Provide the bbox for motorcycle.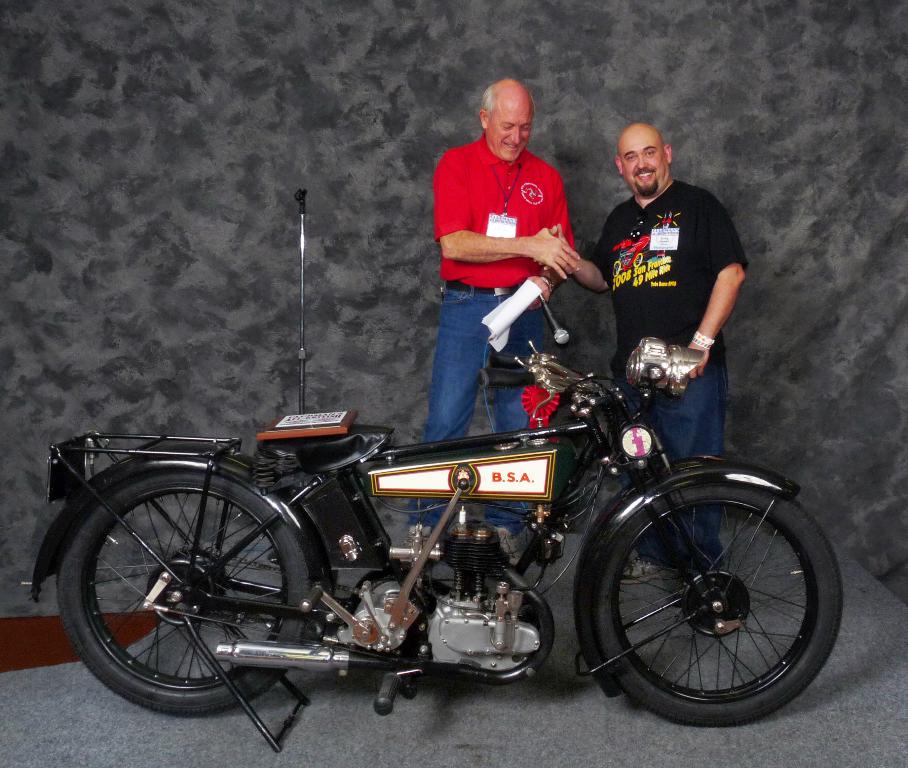
left=32, top=339, right=846, bottom=754.
